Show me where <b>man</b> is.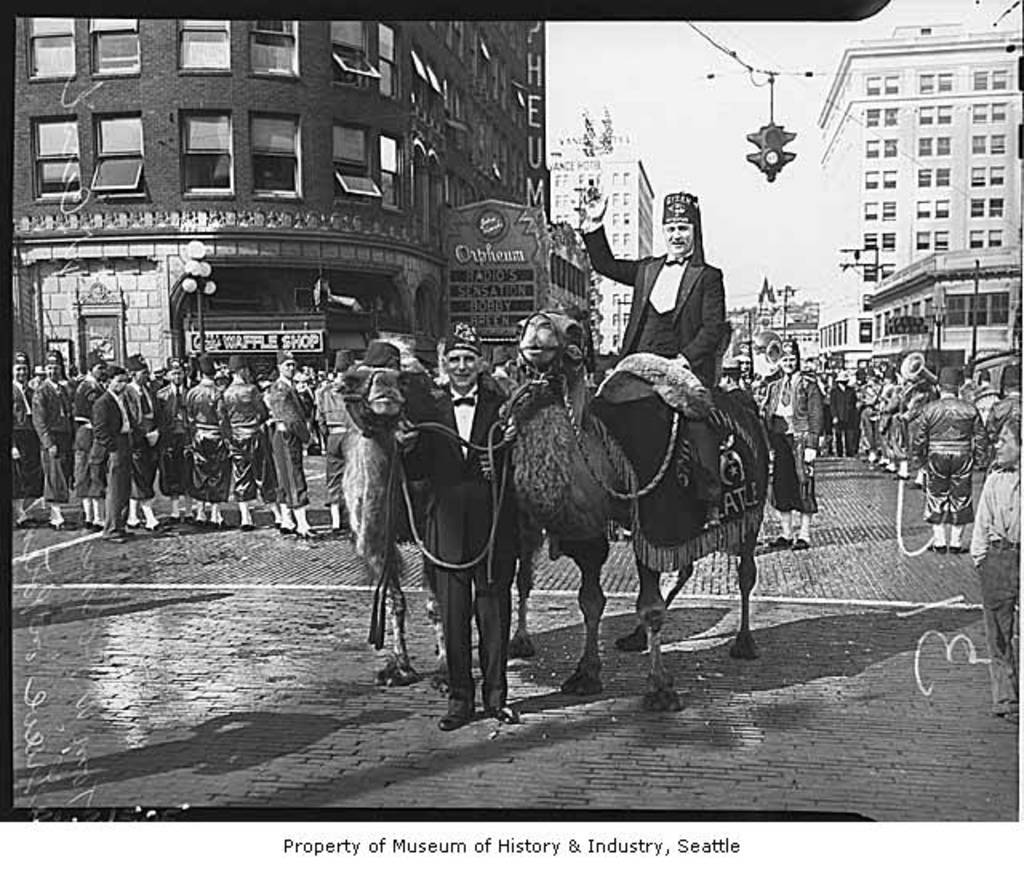
<b>man</b> is at <bbox>184, 353, 234, 507</bbox>.
